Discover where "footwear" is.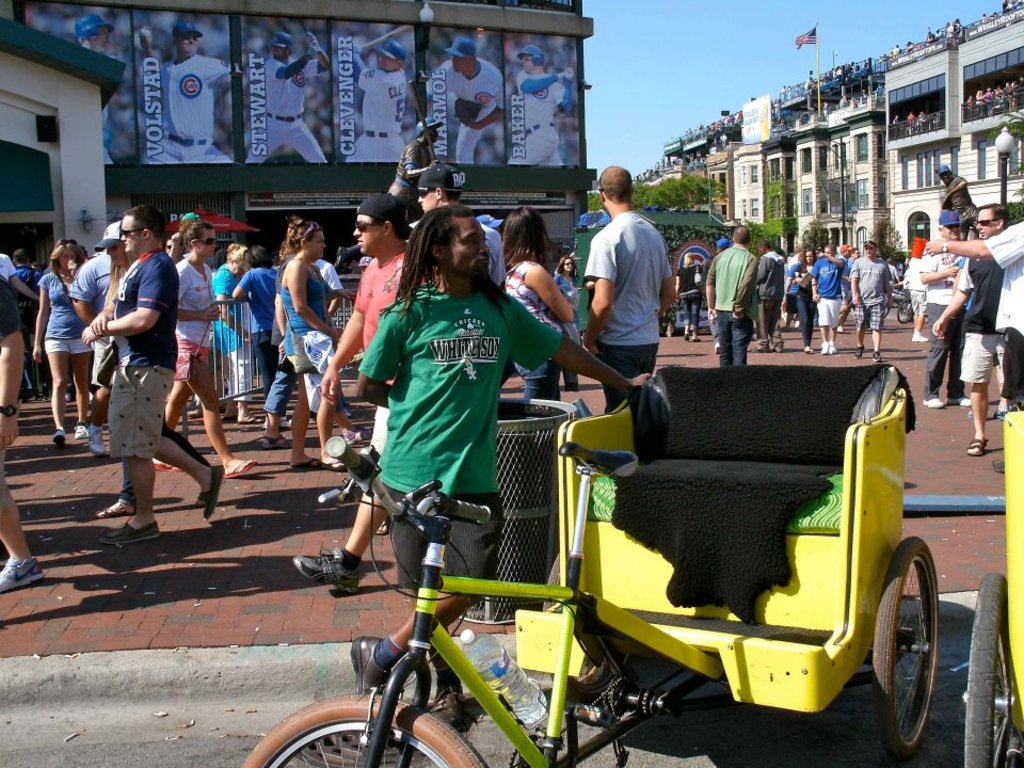
Discovered at (x1=752, y1=349, x2=766, y2=352).
